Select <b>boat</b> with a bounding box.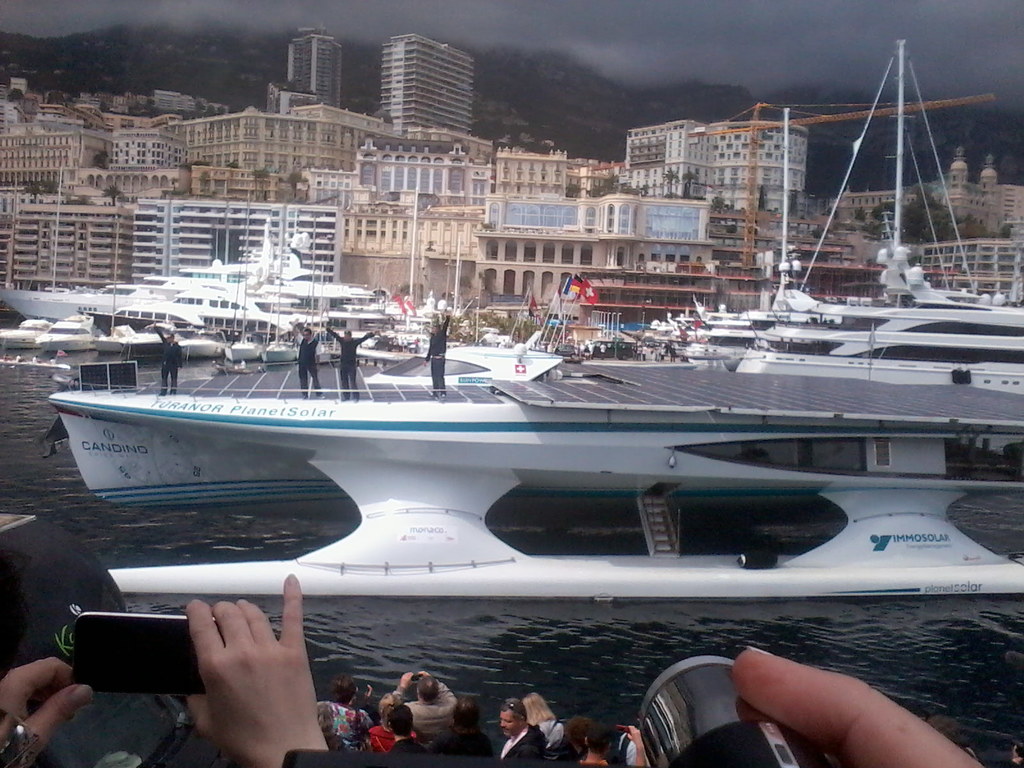
bbox(687, 40, 906, 383).
